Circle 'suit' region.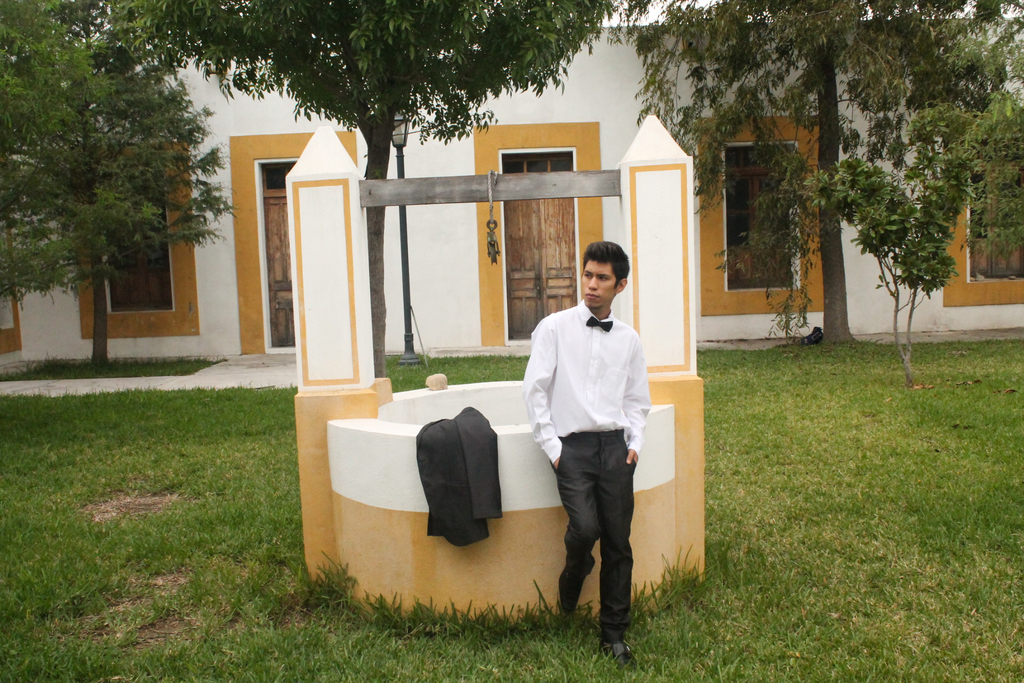
Region: locate(529, 329, 655, 644).
